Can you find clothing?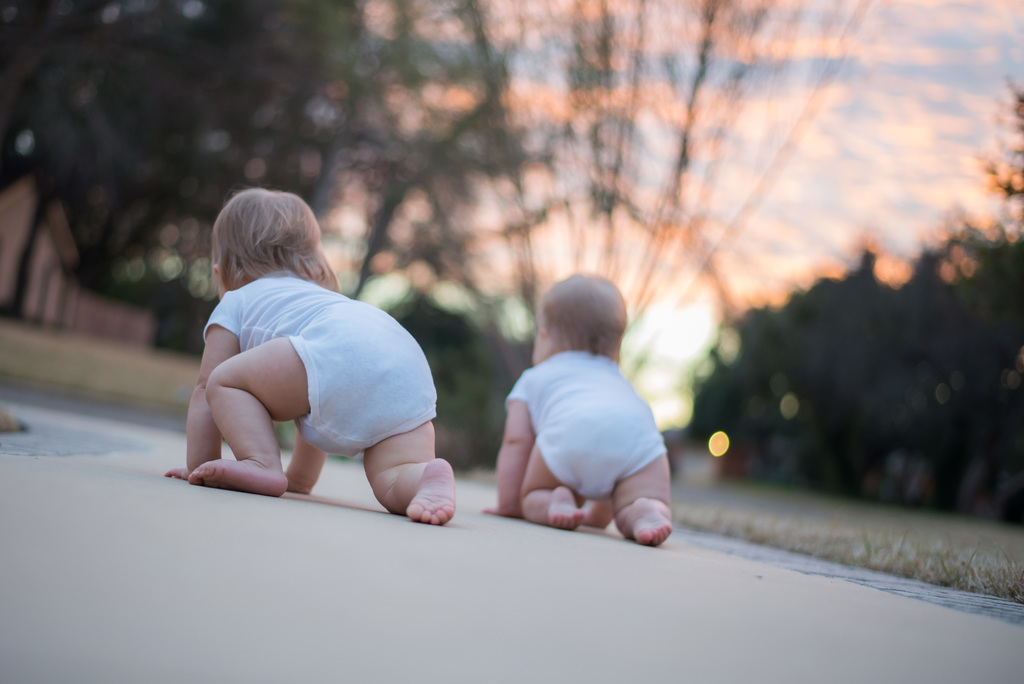
Yes, bounding box: [197,265,441,459].
